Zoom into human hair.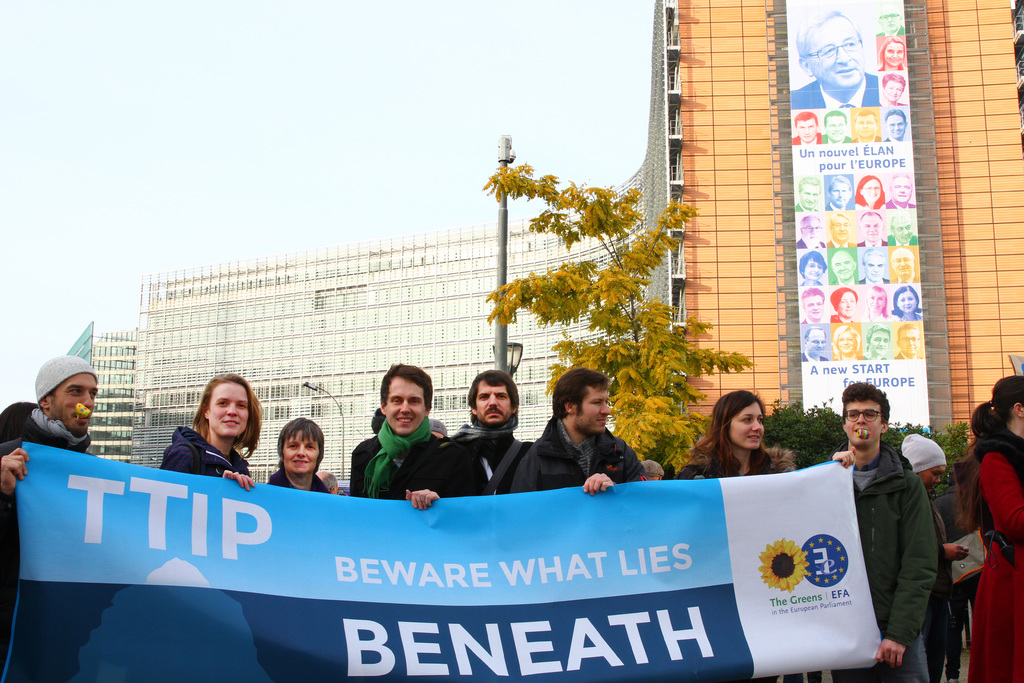
Zoom target: Rect(863, 325, 888, 352).
